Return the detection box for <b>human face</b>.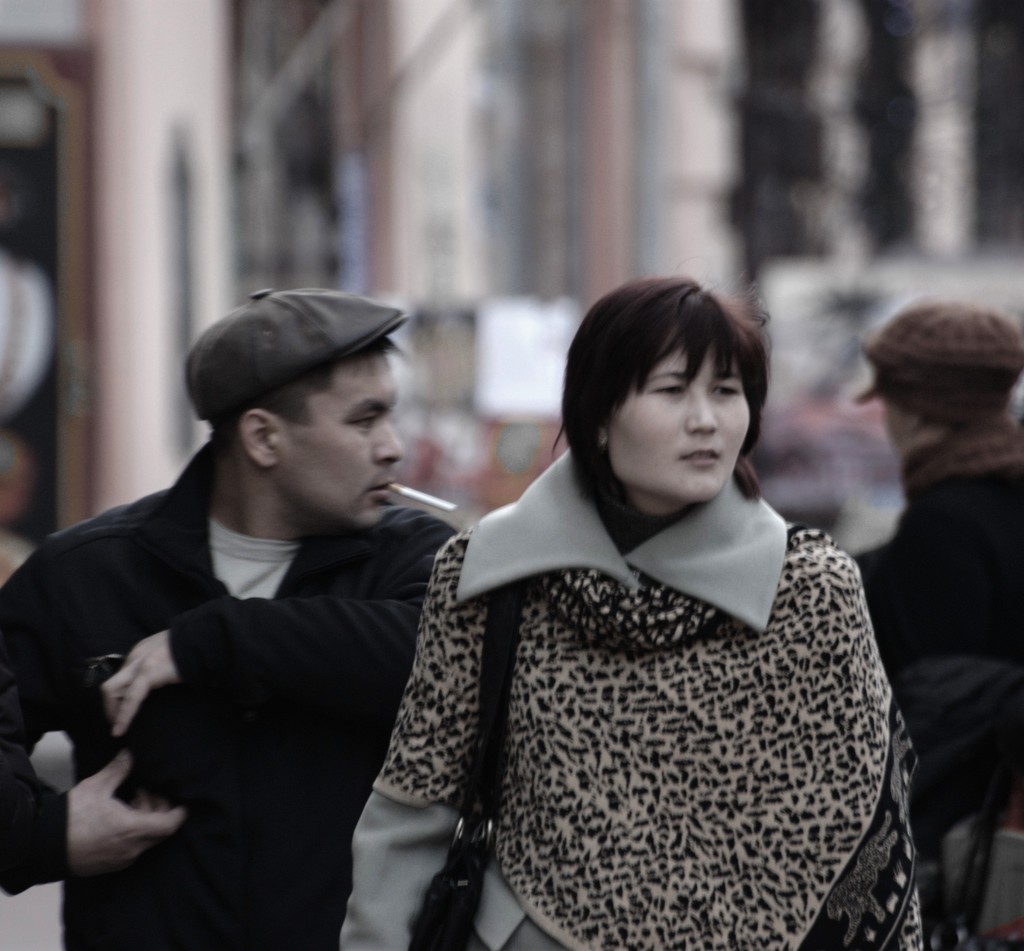
Rect(605, 339, 749, 505).
